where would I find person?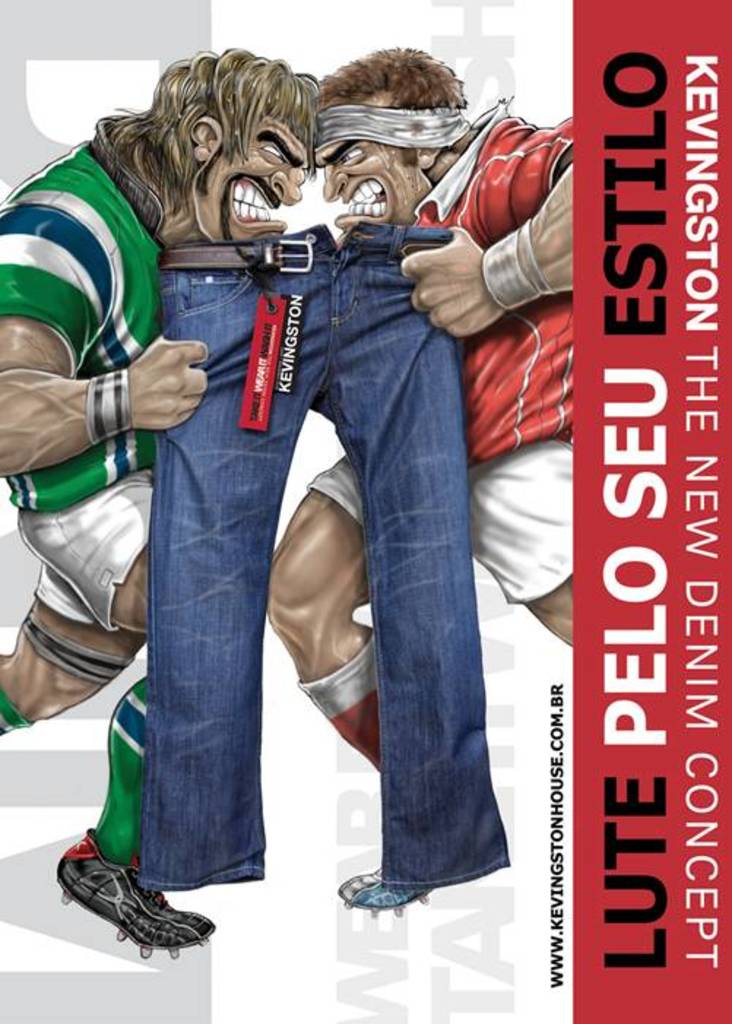
At 0:45:321:955.
